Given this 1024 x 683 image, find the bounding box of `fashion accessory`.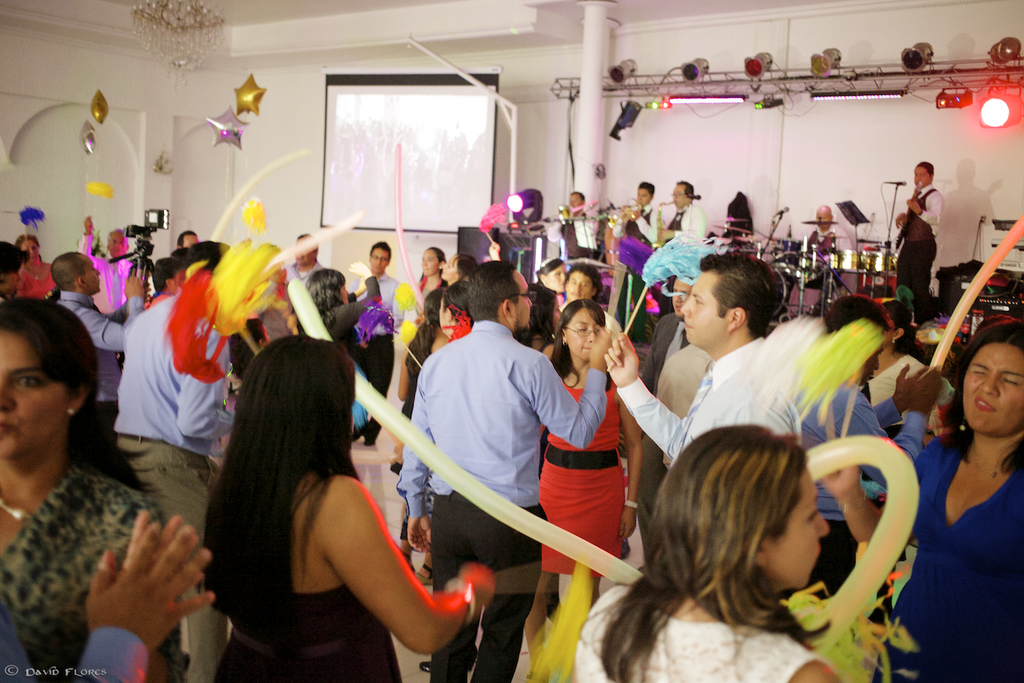
[418, 559, 436, 586].
